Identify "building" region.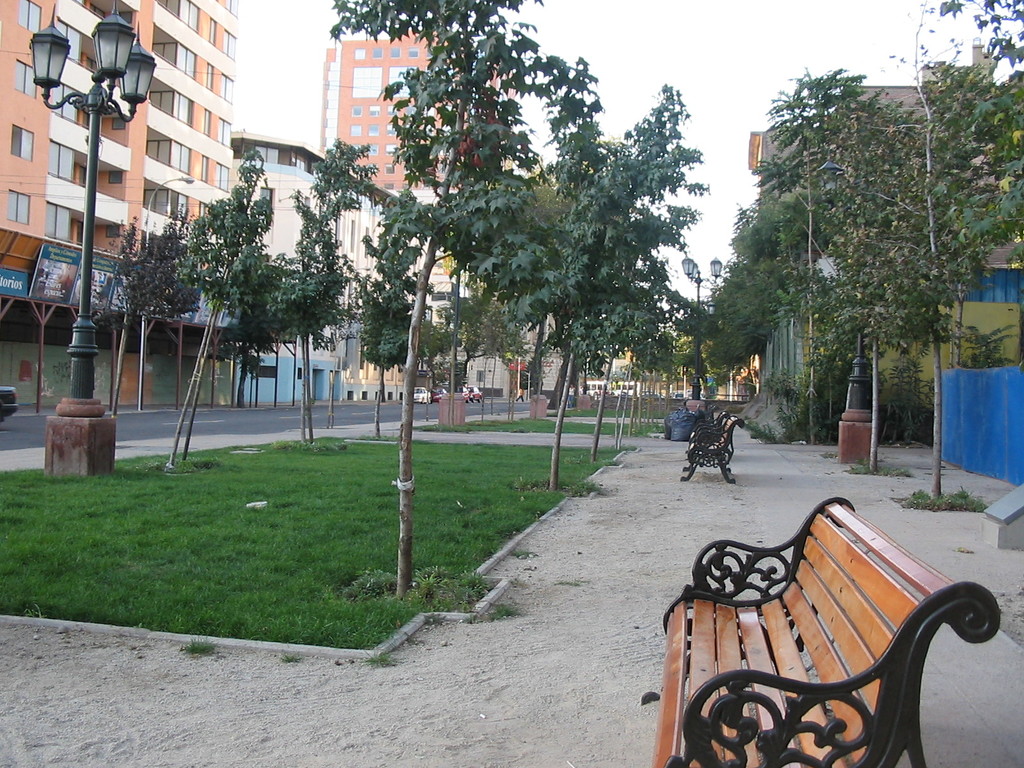
Region: bbox(318, 17, 500, 399).
